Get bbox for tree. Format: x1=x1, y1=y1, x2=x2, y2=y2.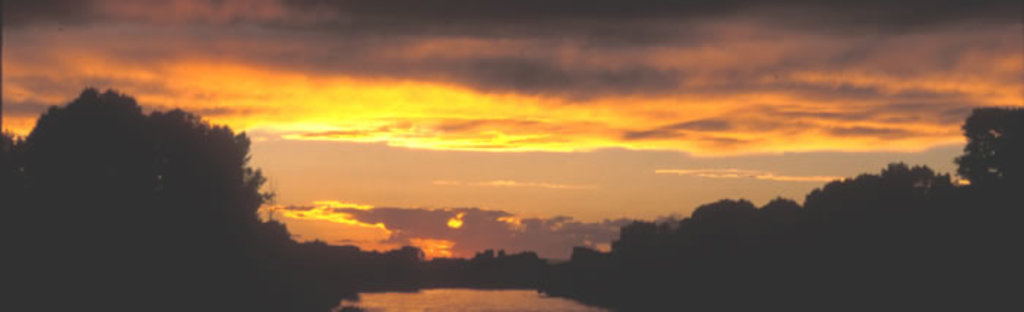
x1=955, y1=105, x2=1023, y2=183.
